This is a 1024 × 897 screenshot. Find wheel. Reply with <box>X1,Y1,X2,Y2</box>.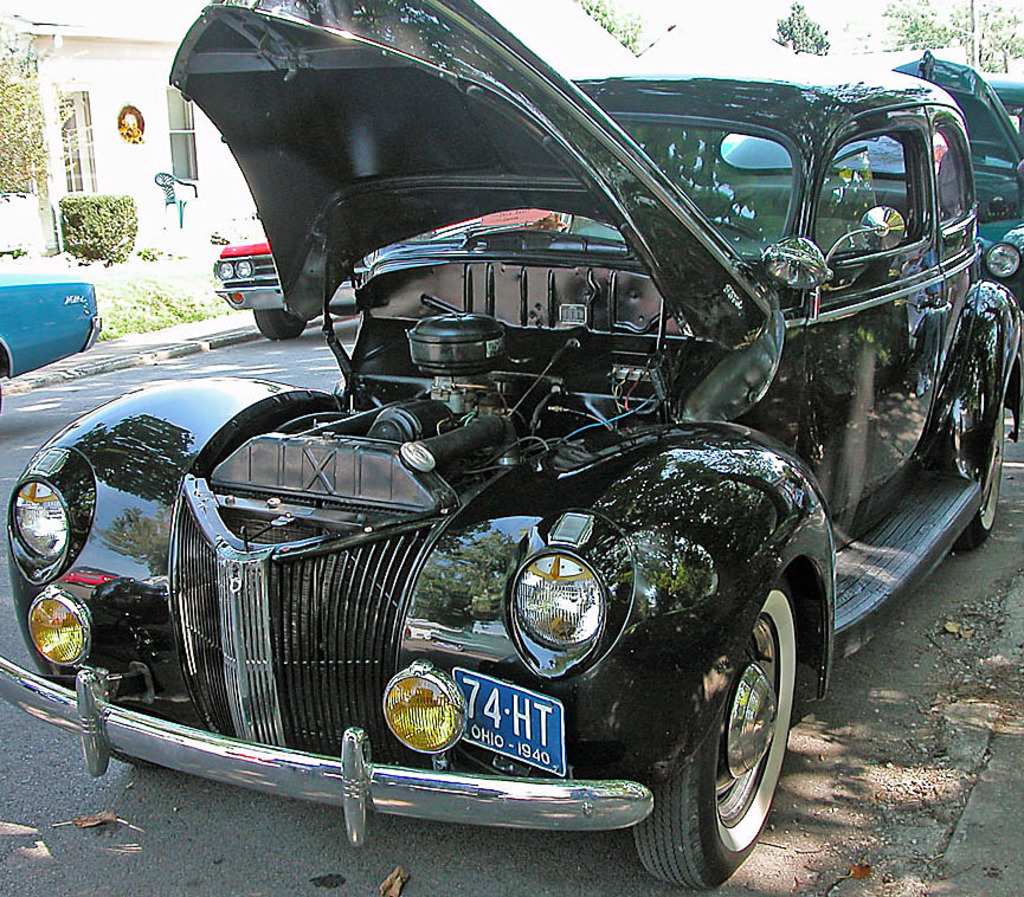
<box>112,750,163,769</box>.
